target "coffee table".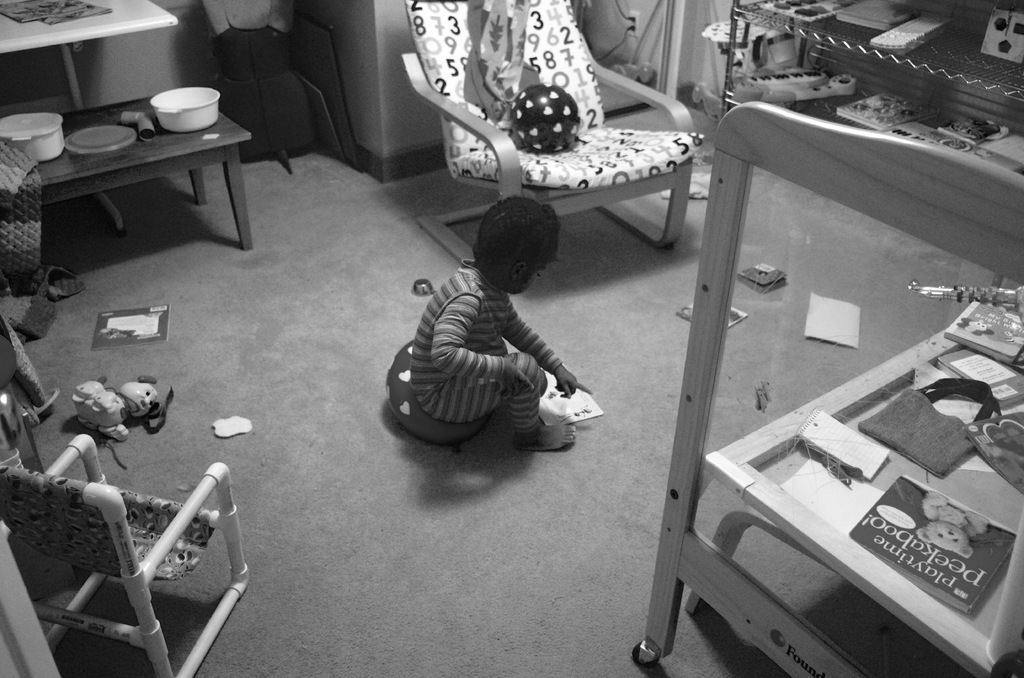
Target region: {"left": 0, "top": 0, "right": 177, "bottom": 236}.
